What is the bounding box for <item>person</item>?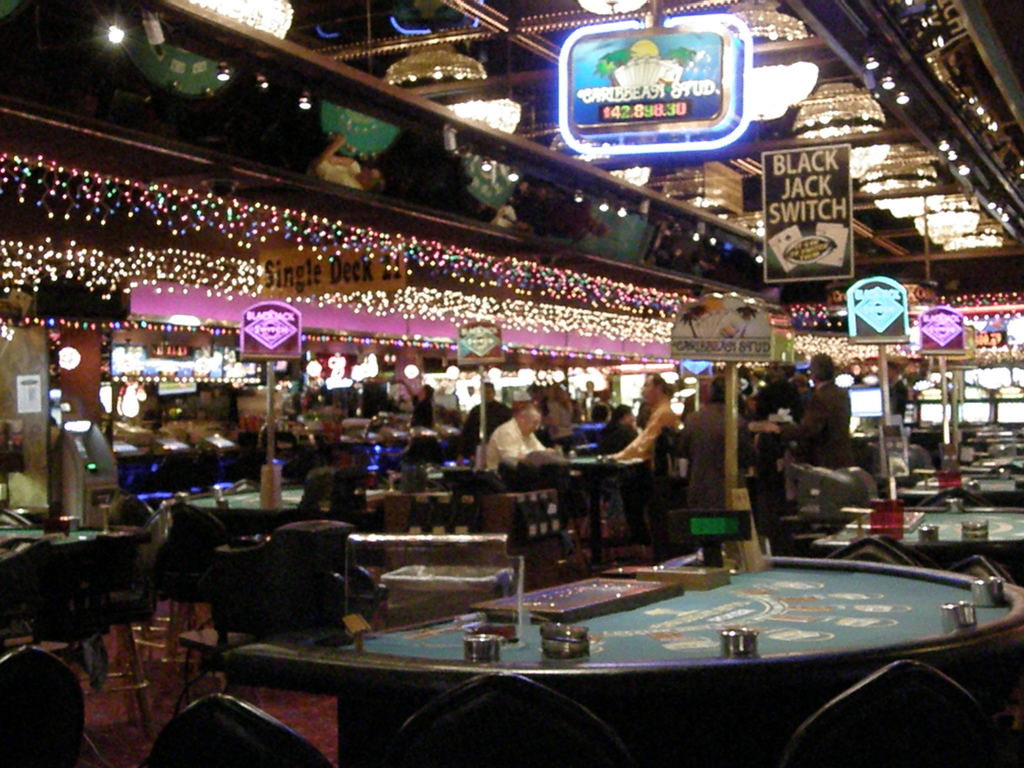
detection(742, 364, 781, 418).
